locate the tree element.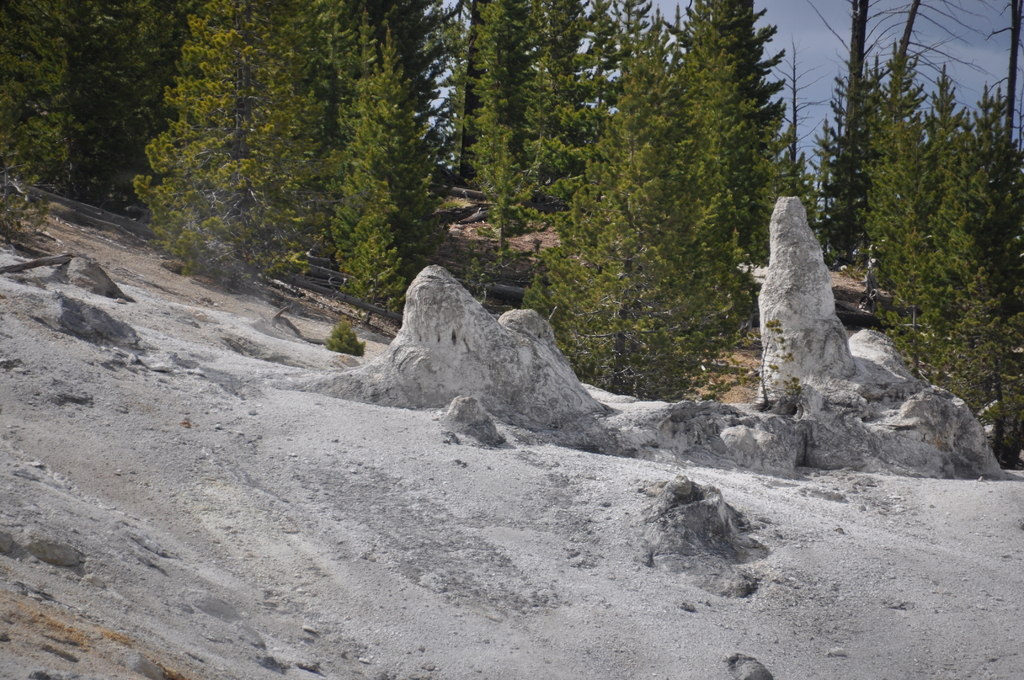
Element bbox: 437:0:488:191.
